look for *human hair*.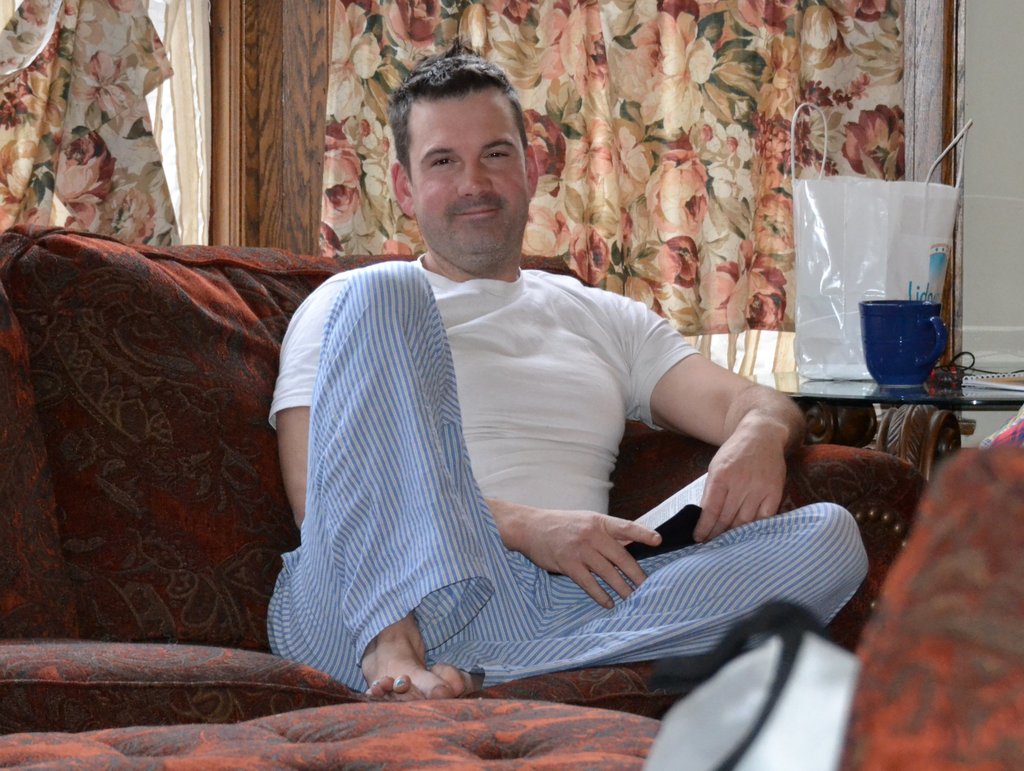
Found: Rect(387, 47, 529, 180).
